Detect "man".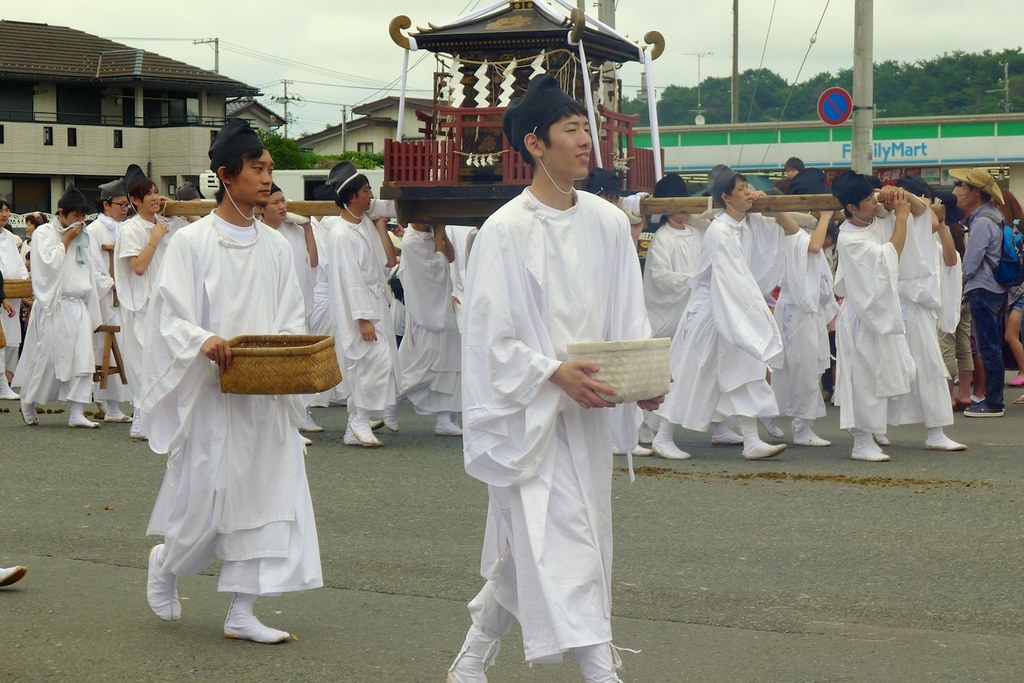
Detected at x1=83, y1=174, x2=131, y2=423.
